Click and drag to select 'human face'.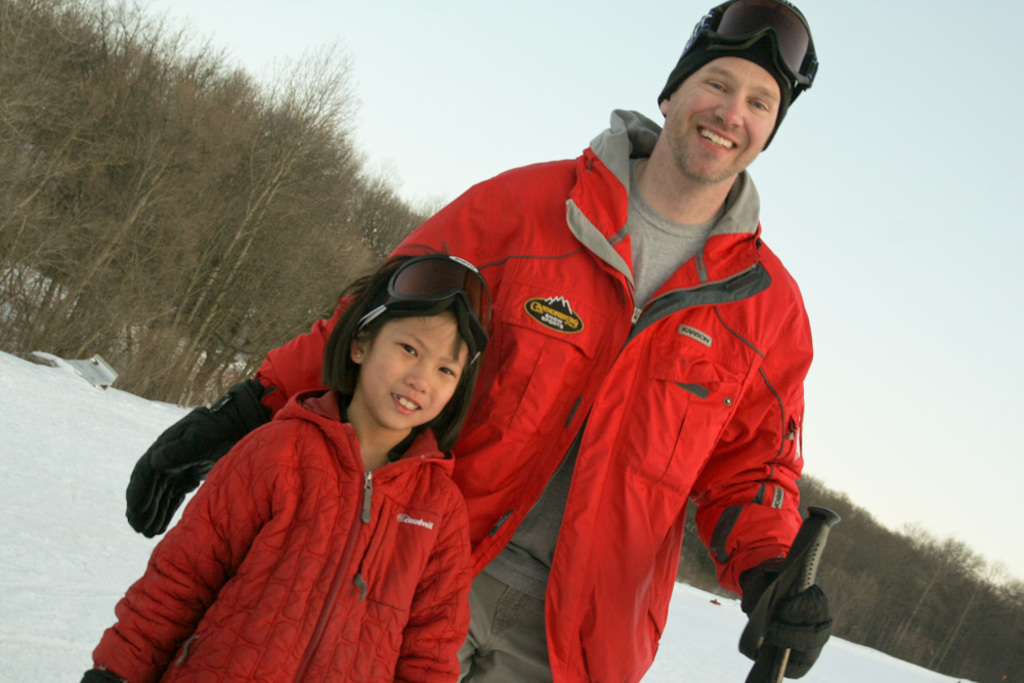
Selection: bbox=[362, 309, 473, 432].
